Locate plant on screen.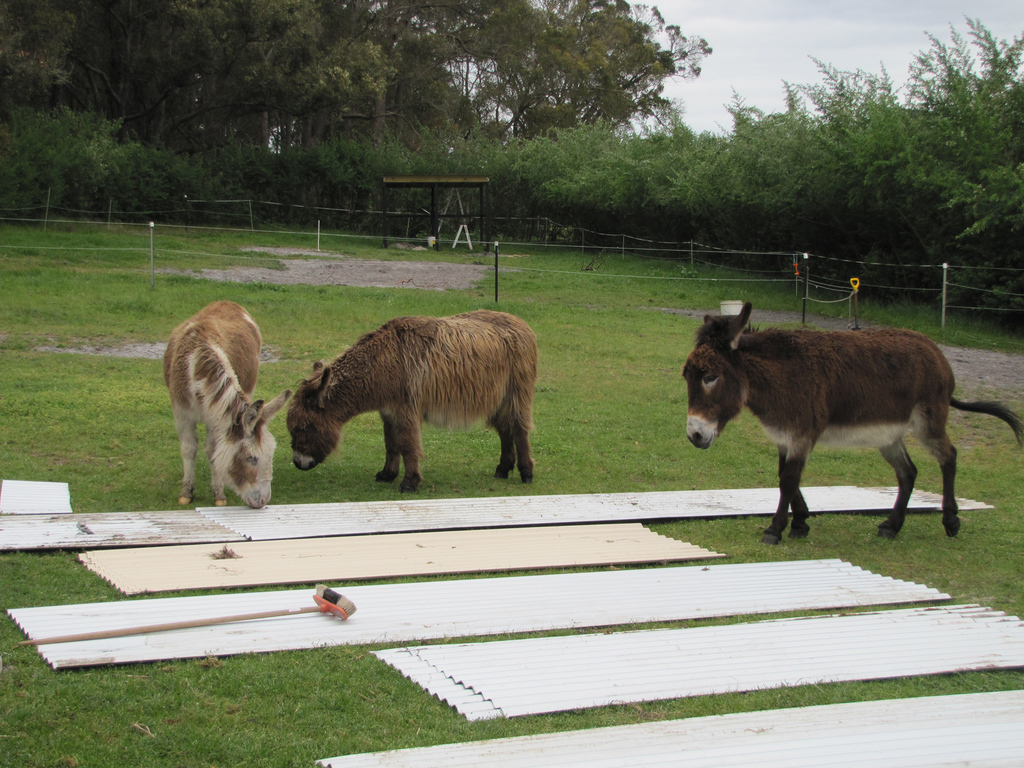
On screen at bbox(0, 221, 1023, 767).
